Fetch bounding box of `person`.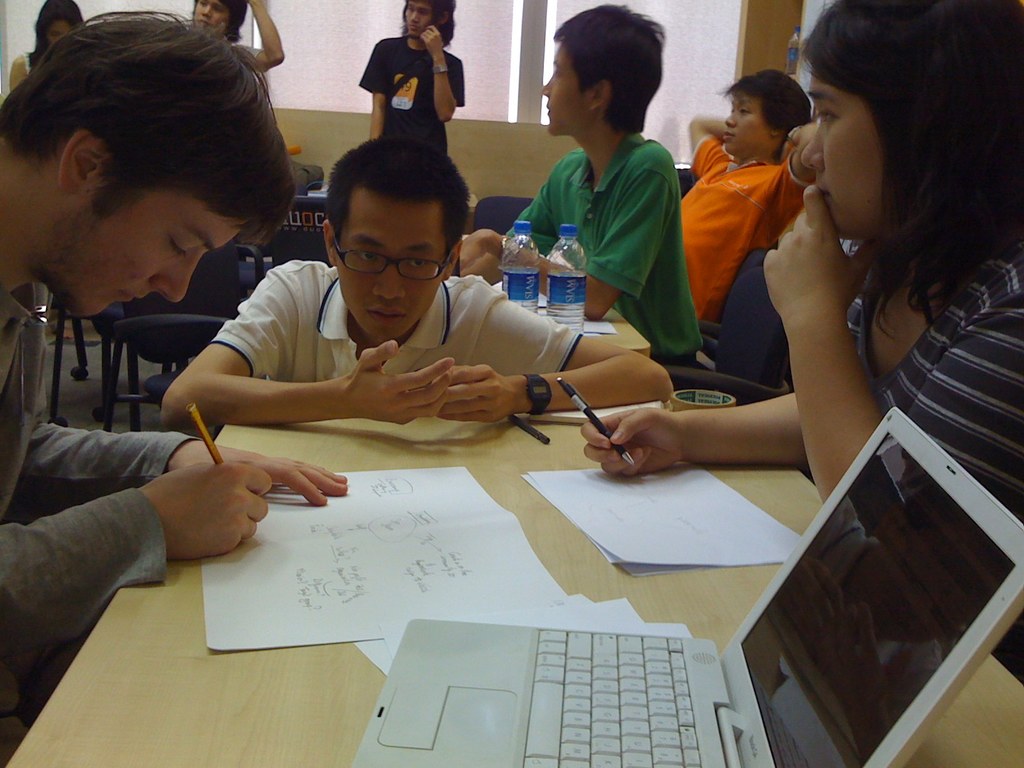
Bbox: (12,0,81,93).
